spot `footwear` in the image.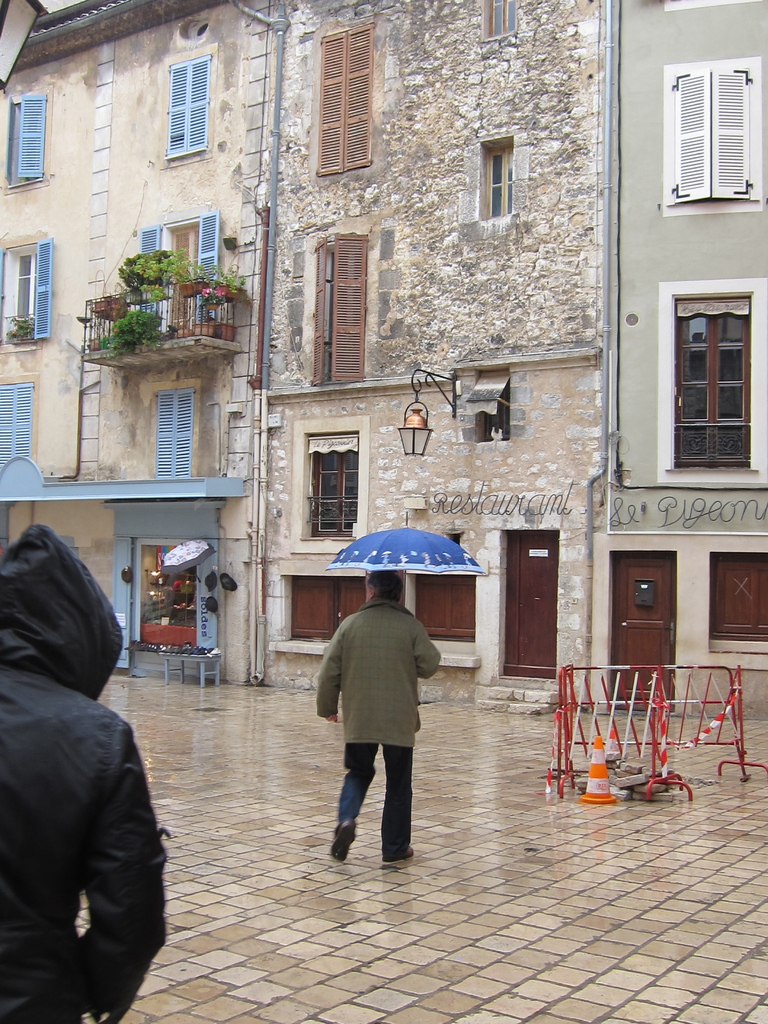
`footwear` found at bbox(382, 845, 417, 863).
